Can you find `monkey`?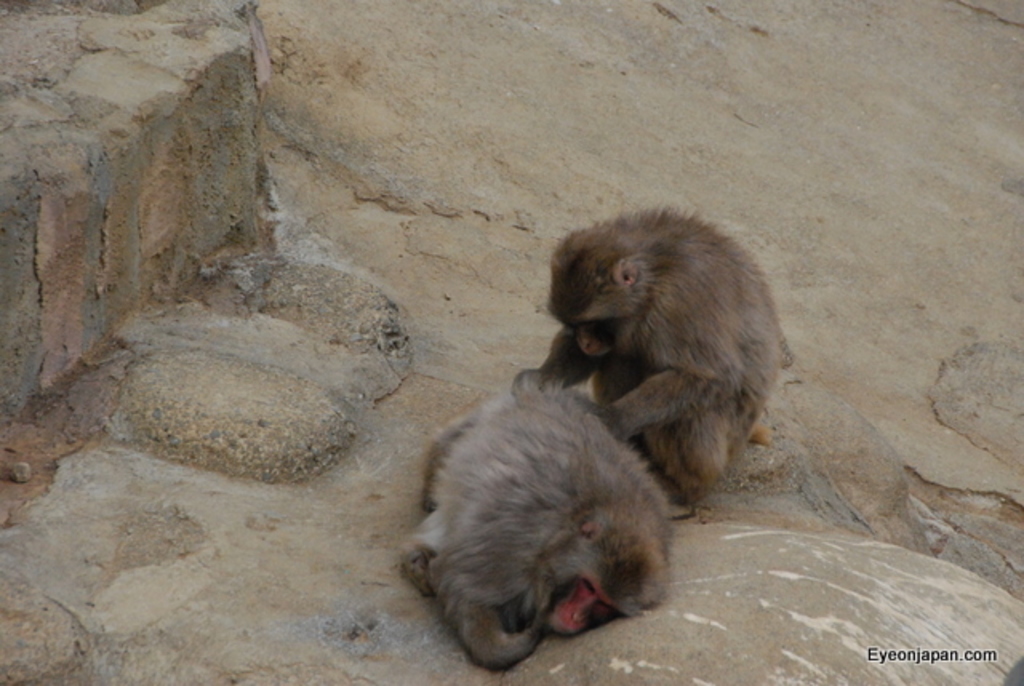
Yes, bounding box: <region>405, 382, 677, 667</region>.
